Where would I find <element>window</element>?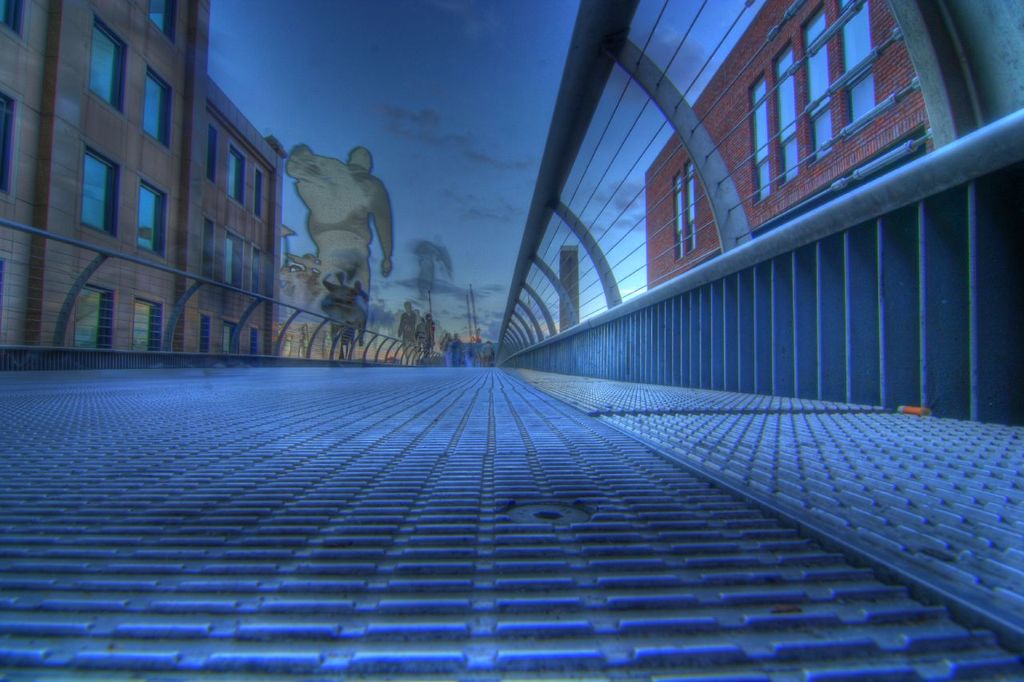
At {"left": 254, "top": 244, "right": 267, "bottom": 291}.
